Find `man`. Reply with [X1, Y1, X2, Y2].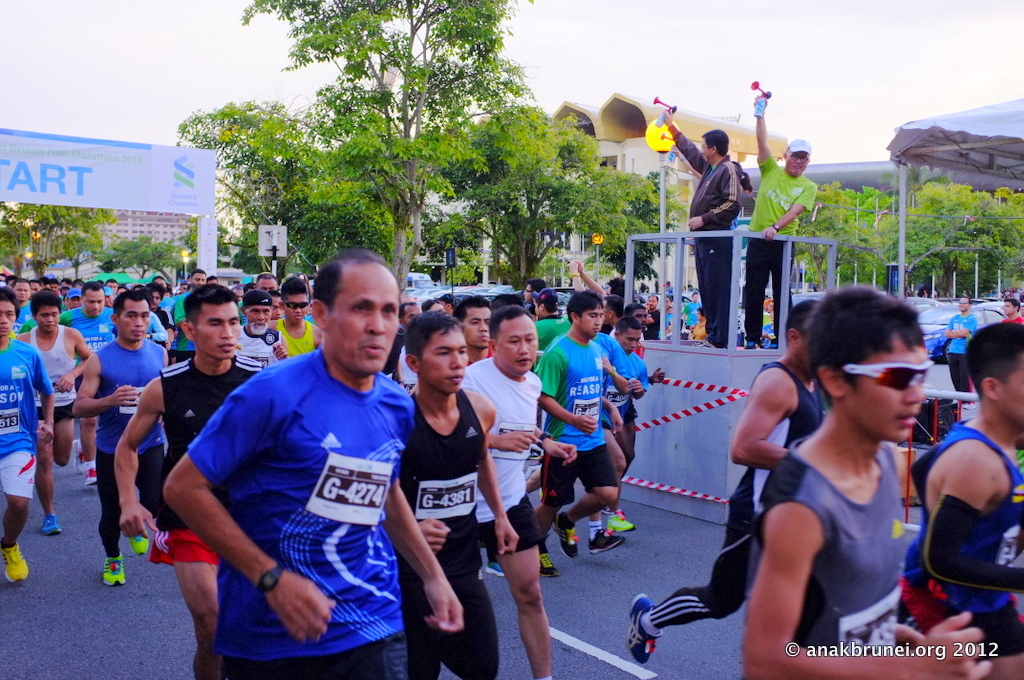
[0, 287, 54, 583].
